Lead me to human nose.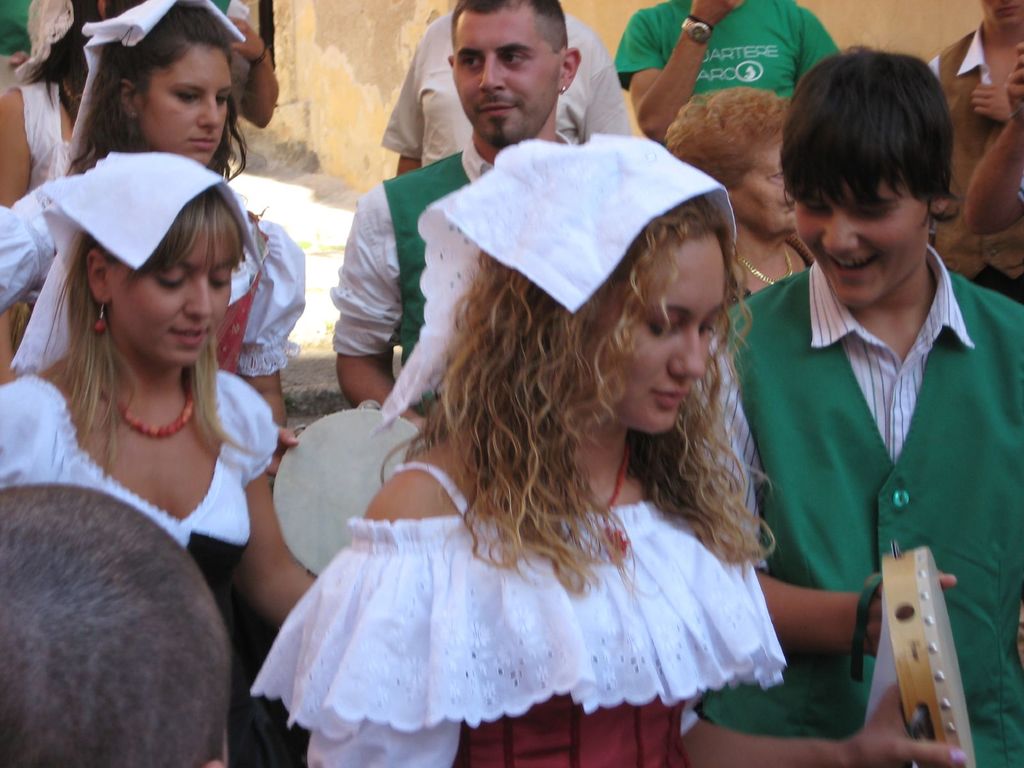
Lead to [822,209,858,254].
